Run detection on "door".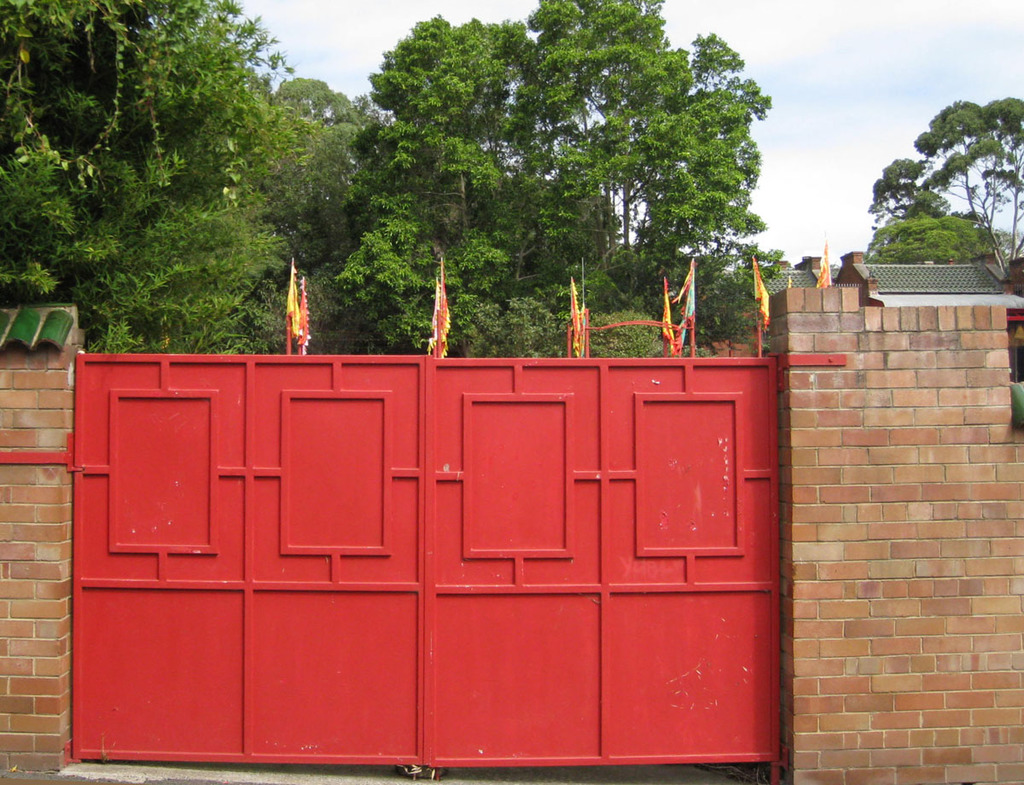
Result: (55,317,807,759).
